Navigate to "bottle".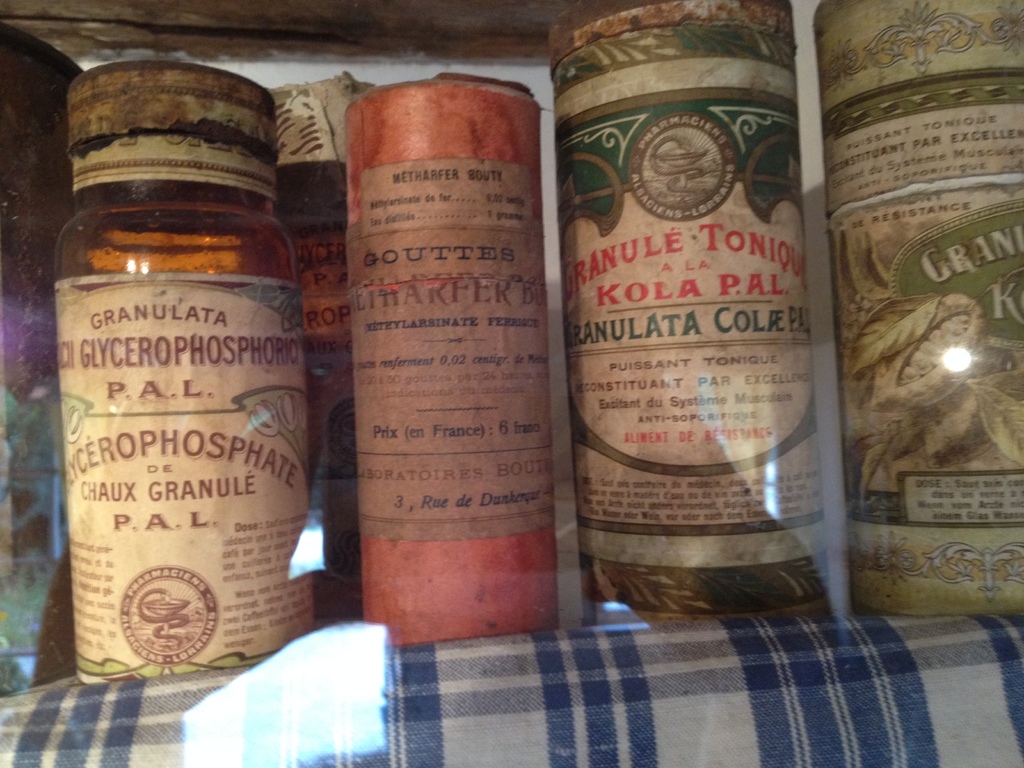
Navigation target: bbox=(52, 58, 317, 687).
